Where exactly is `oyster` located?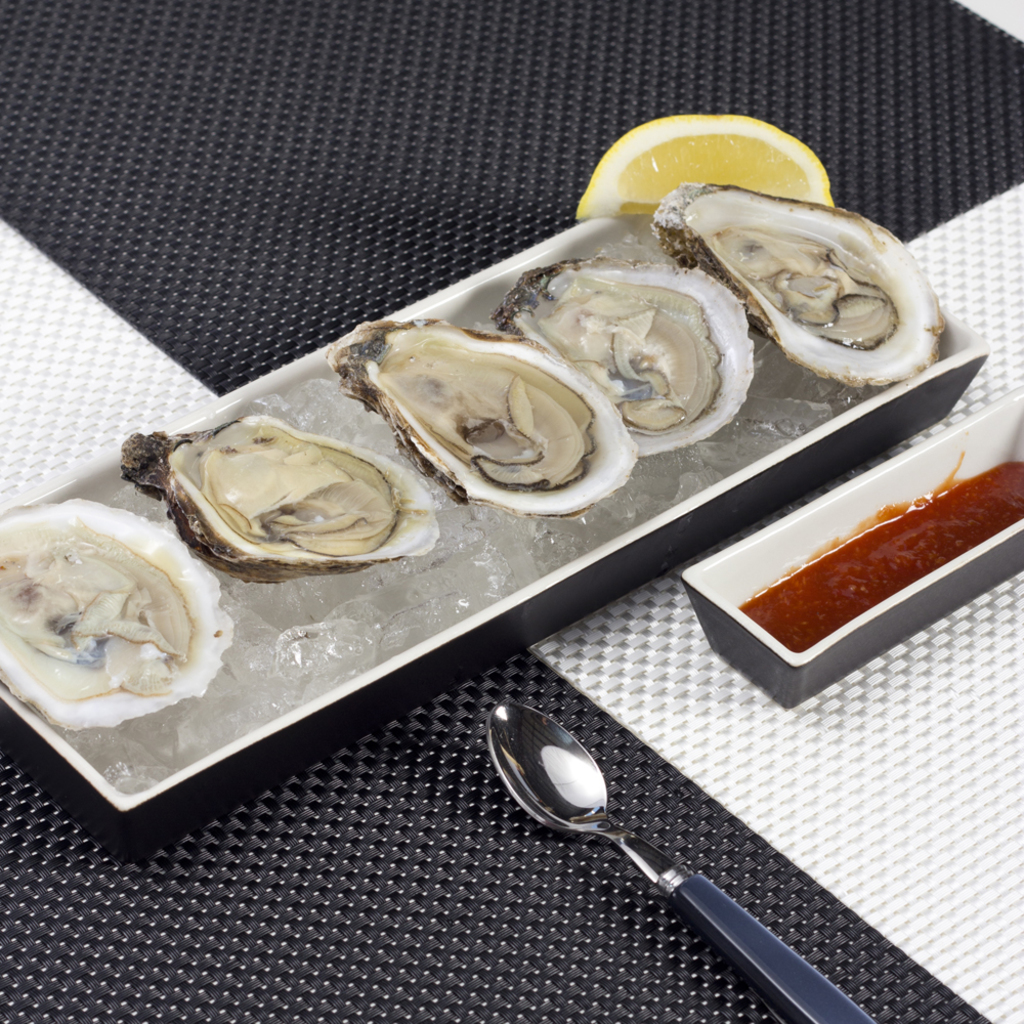
Its bounding box is [486,251,751,461].
